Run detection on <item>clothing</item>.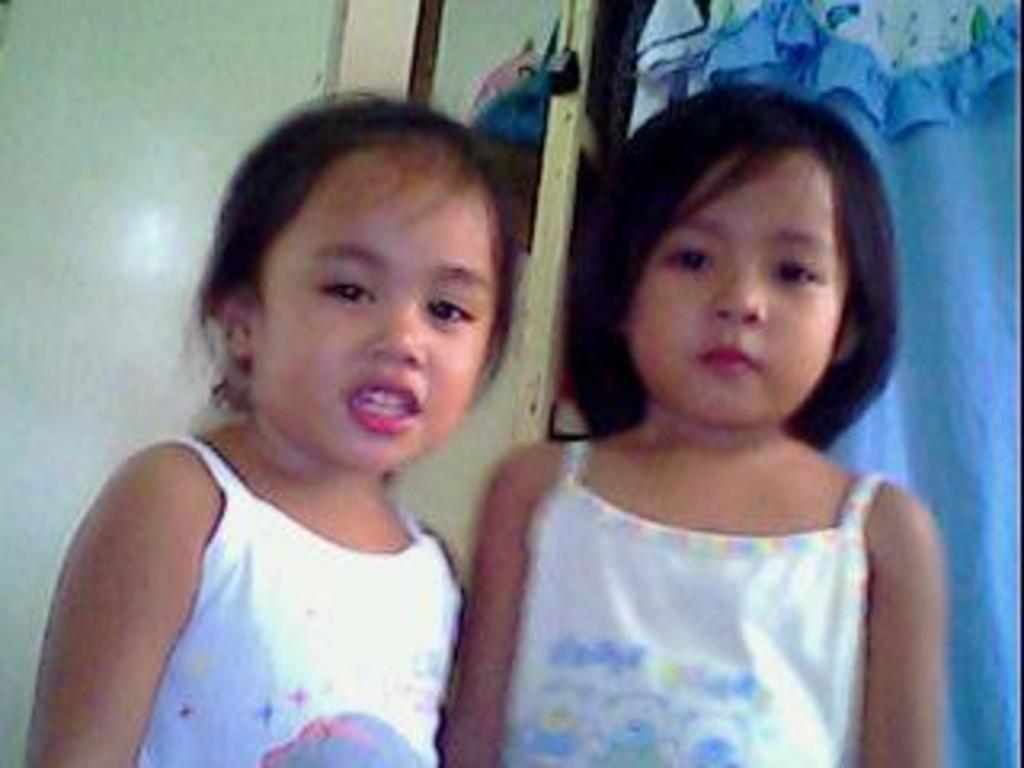
Result: BBox(134, 435, 467, 765).
